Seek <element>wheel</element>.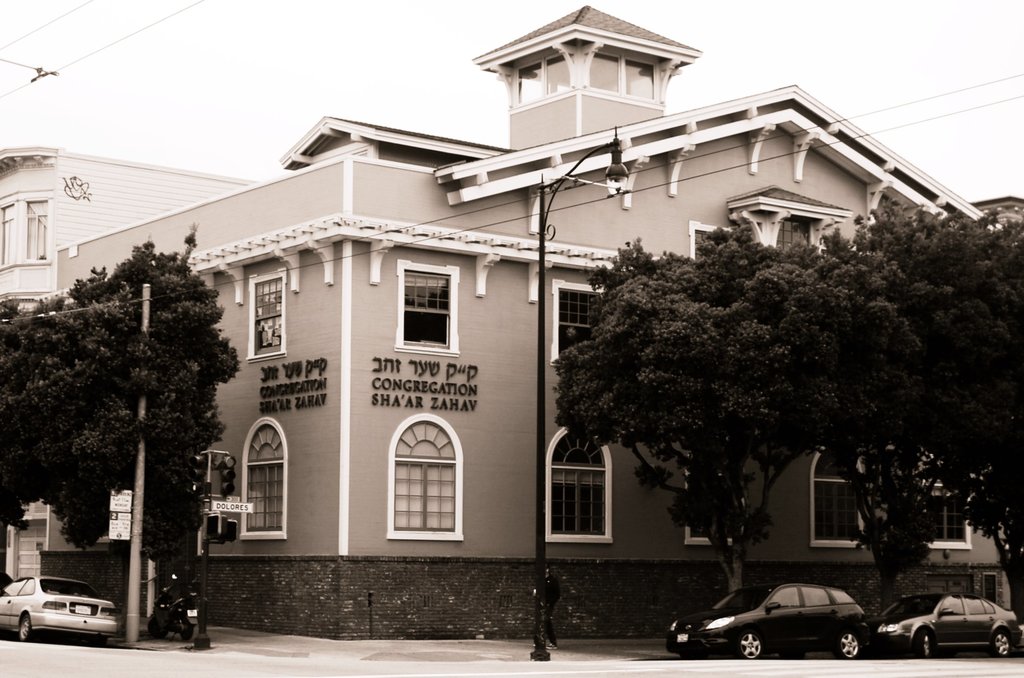
locate(178, 613, 204, 648).
